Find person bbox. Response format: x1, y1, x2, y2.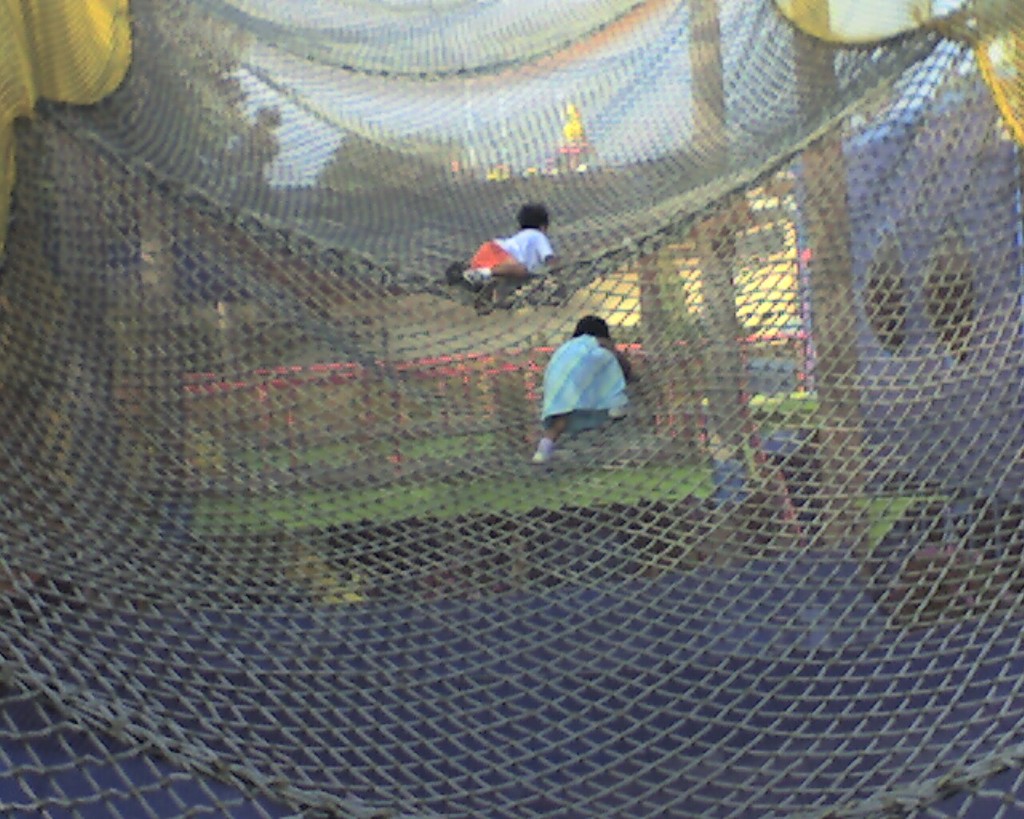
434, 206, 558, 307.
